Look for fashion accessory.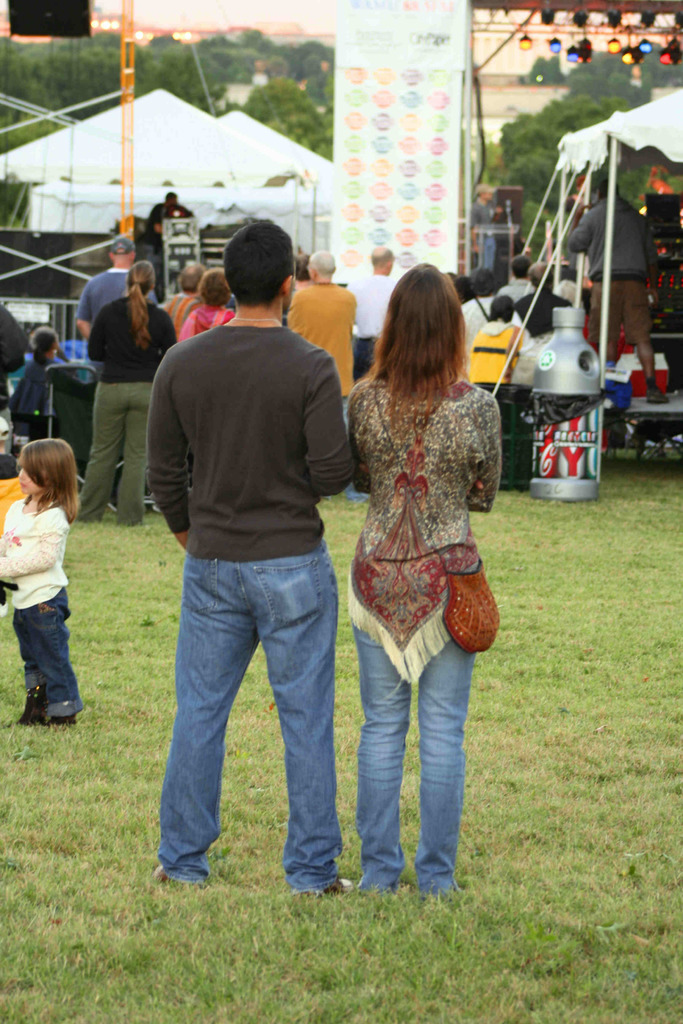
Found: 323,878,354,893.
